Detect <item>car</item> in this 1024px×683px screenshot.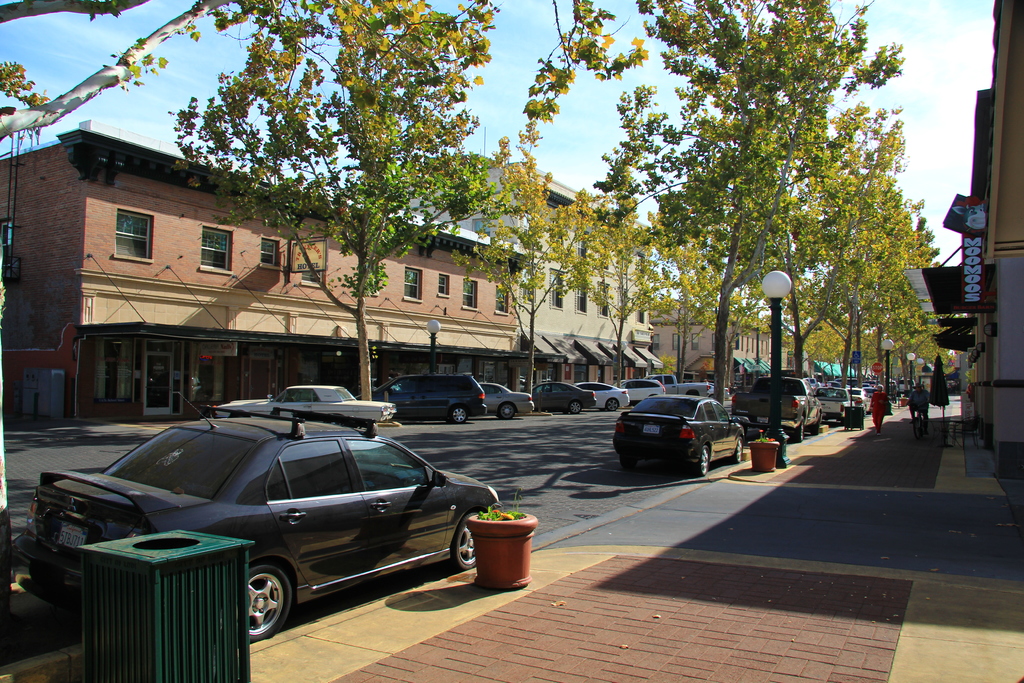
Detection: x1=611 y1=394 x2=740 y2=470.
